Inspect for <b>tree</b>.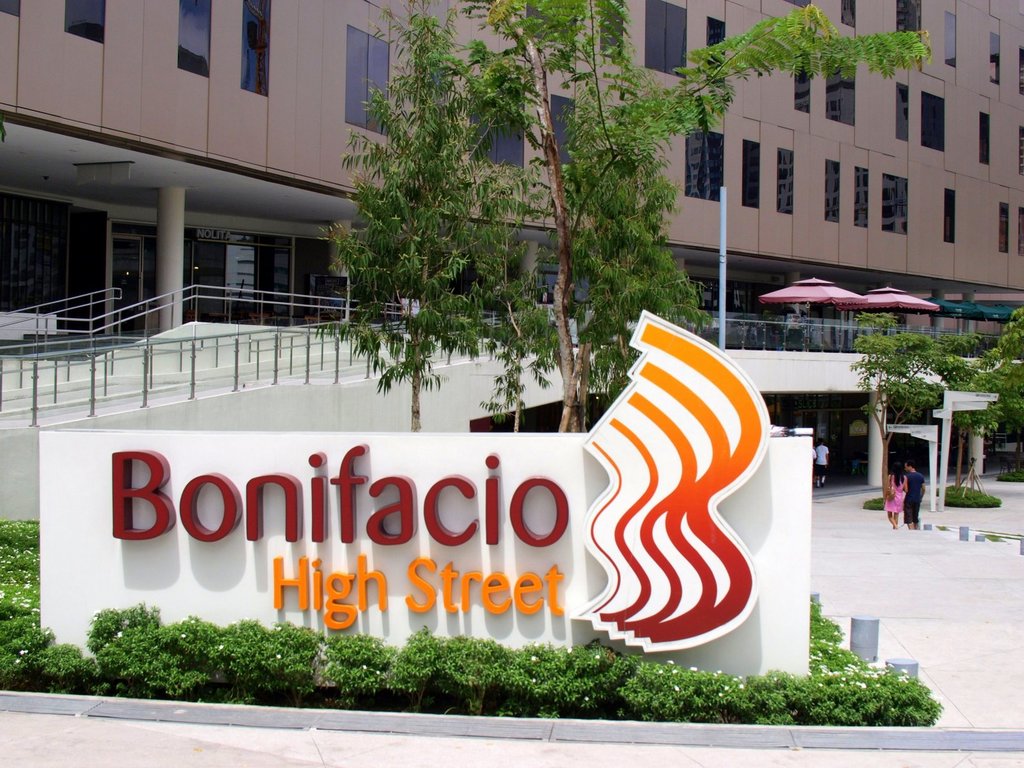
Inspection: crop(846, 307, 979, 502).
